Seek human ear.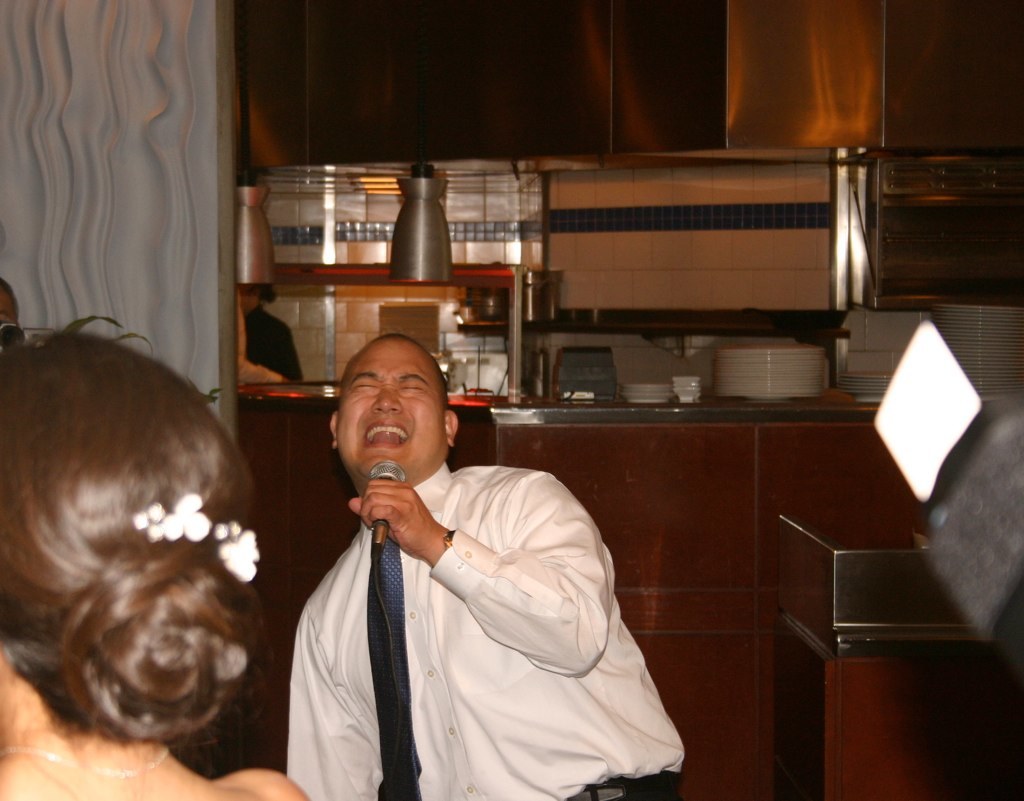
bbox=[441, 410, 459, 444].
